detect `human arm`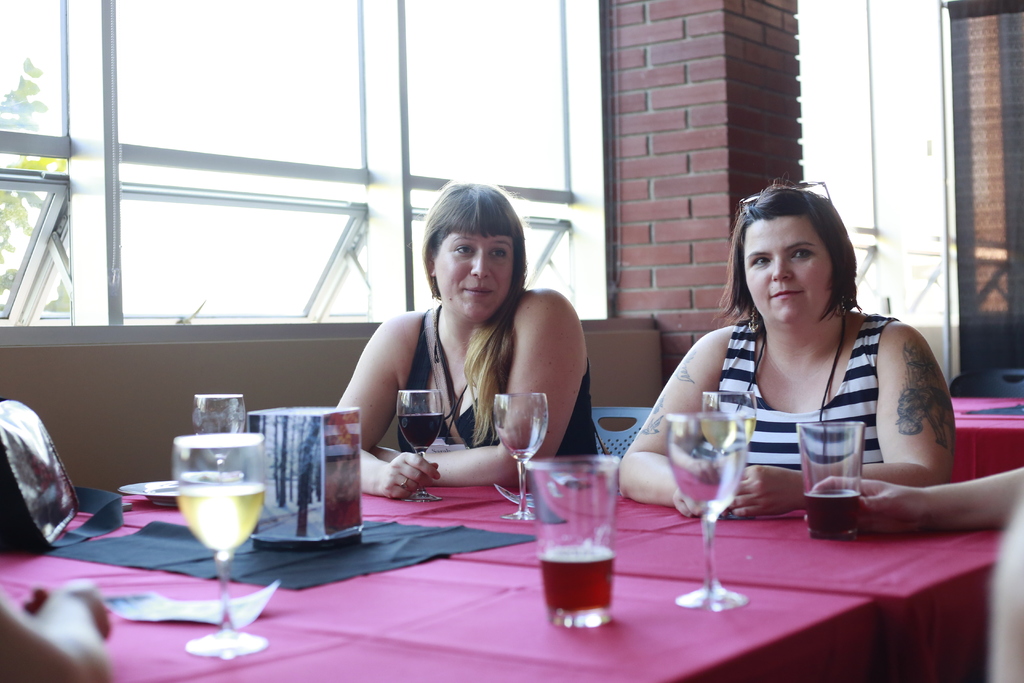
bbox=[0, 575, 113, 682]
